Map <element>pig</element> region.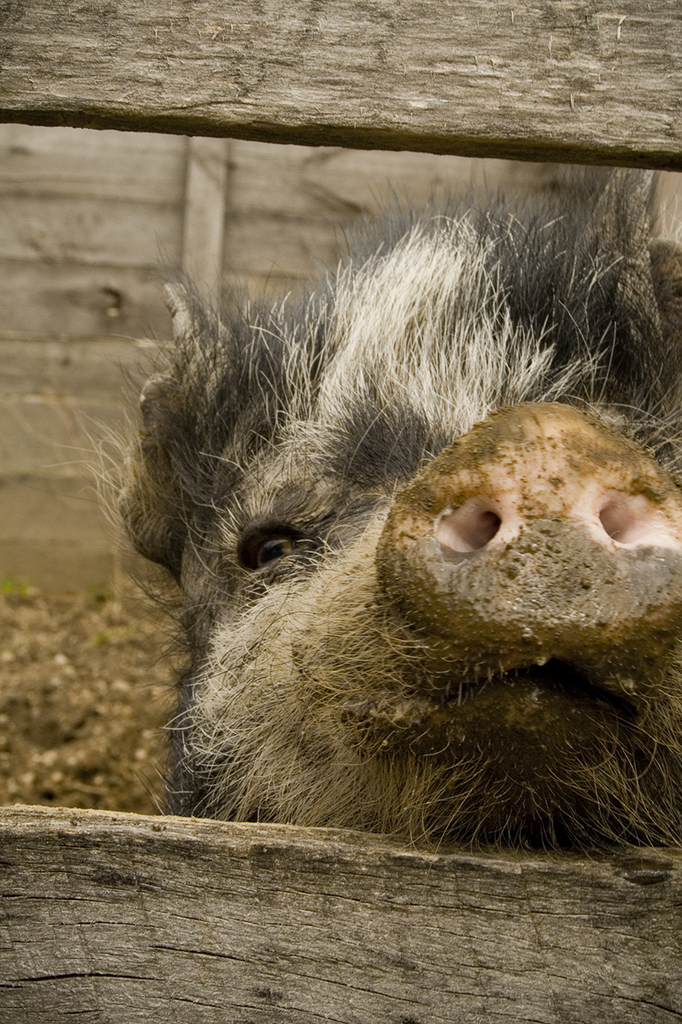
Mapped to Rect(41, 162, 681, 869).
